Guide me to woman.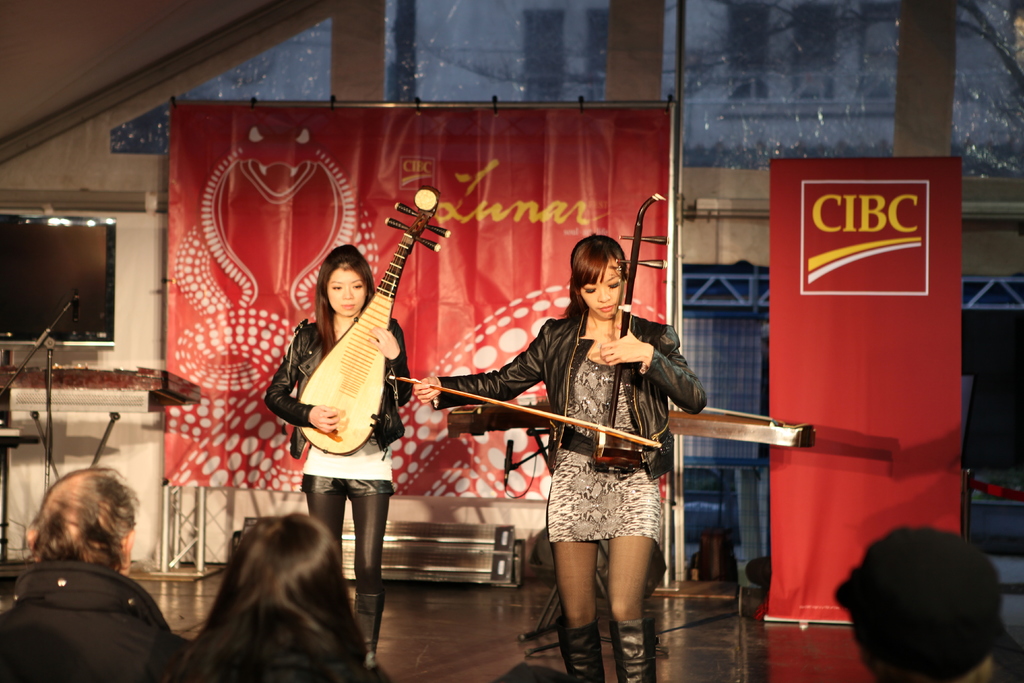
Guidance: 262 245 413 679.
